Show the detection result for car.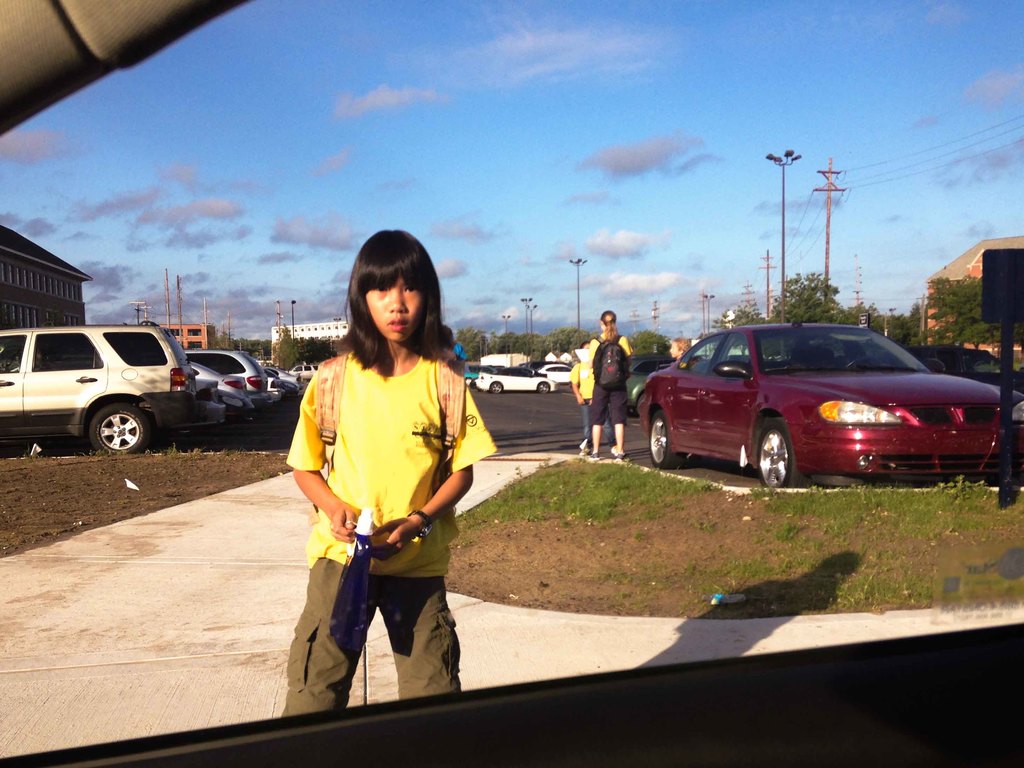
908,346,1021,386.
